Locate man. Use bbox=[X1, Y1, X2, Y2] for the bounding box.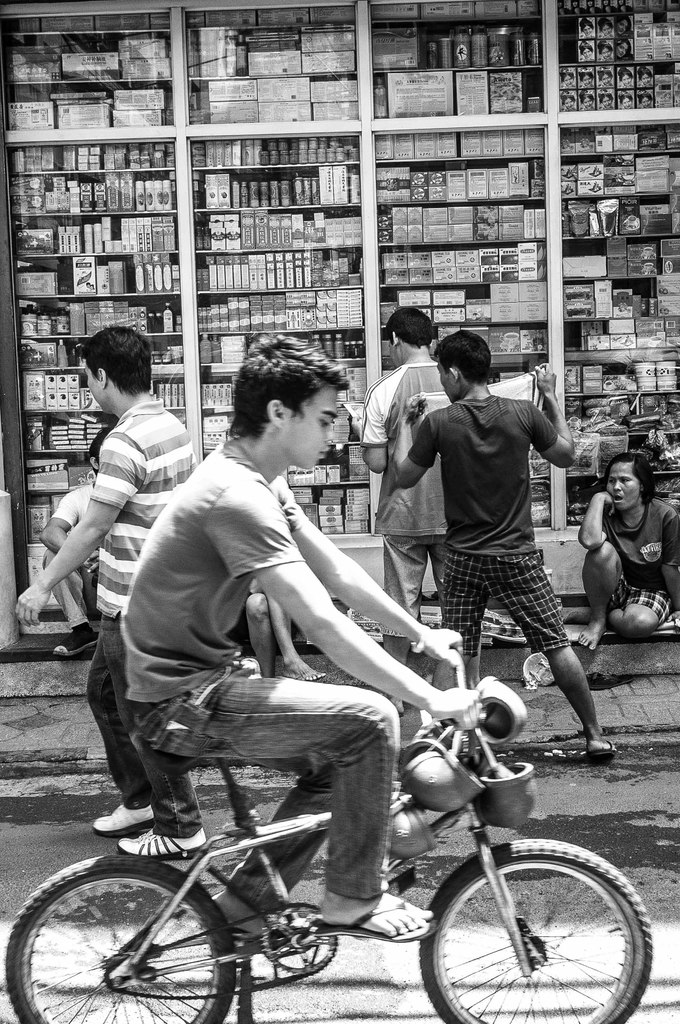
bbox=[362, 301, 453, 669].
